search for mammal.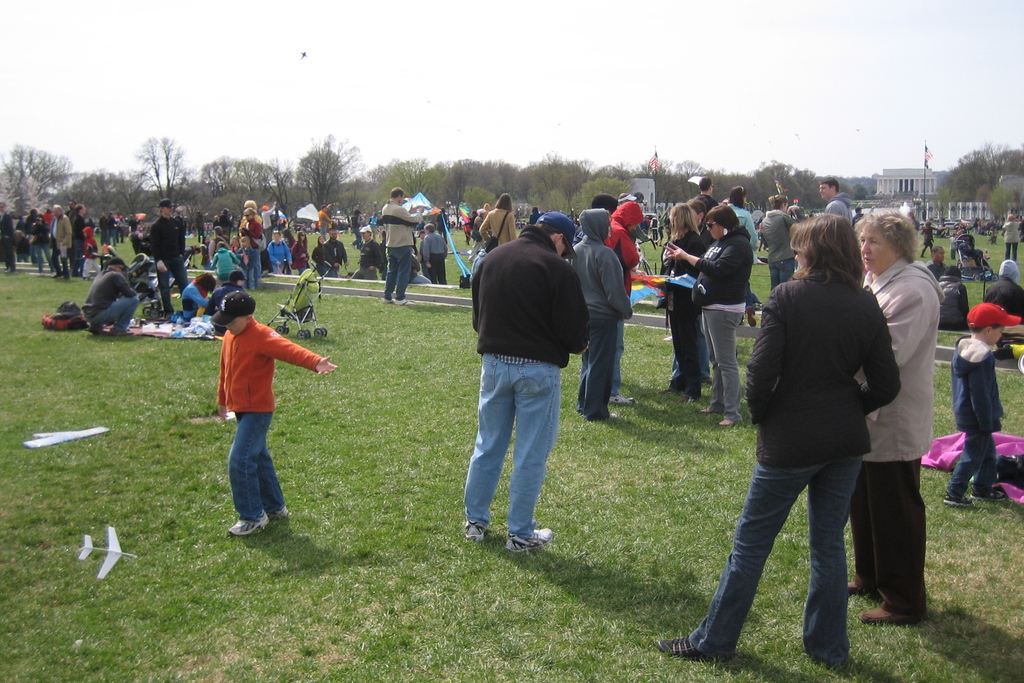
Found at [x1=83, y1=224, x2=97, y2=279].
